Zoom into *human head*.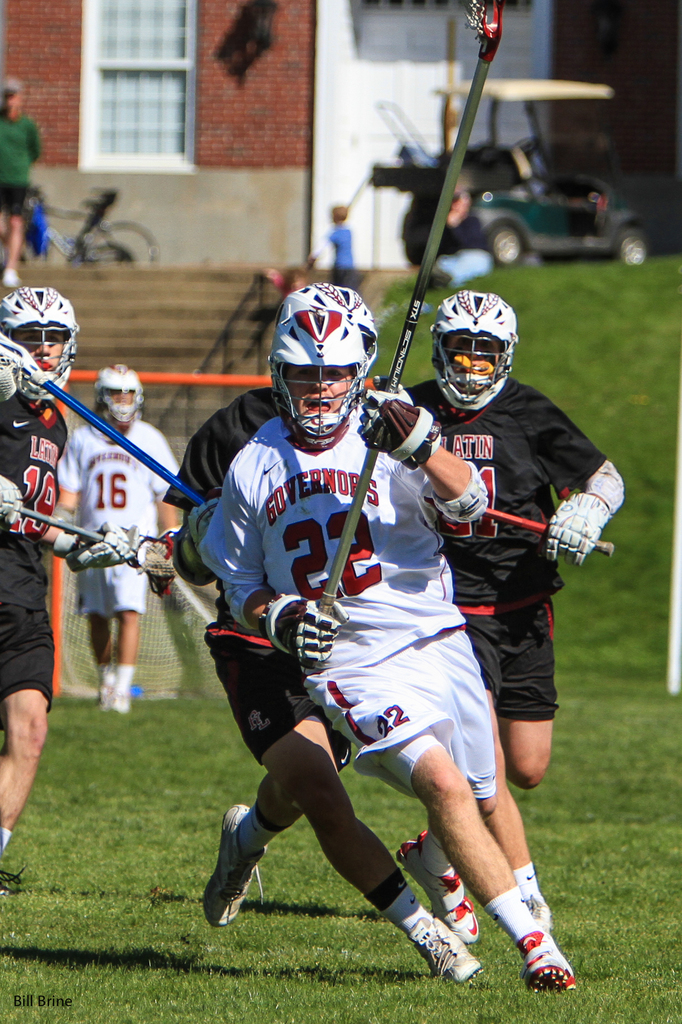
Zoom target: {"x1": 280, "y1": 362, "x2": 366, "y2": 435}.
